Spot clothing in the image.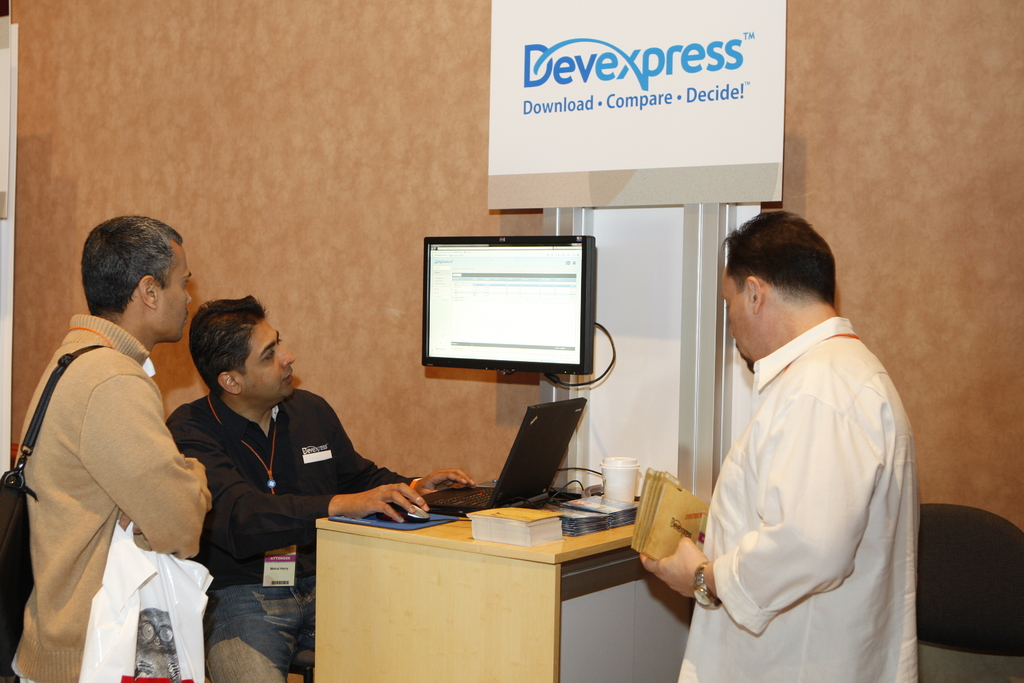
clothing found at crop(17, 312, 216, 682).
